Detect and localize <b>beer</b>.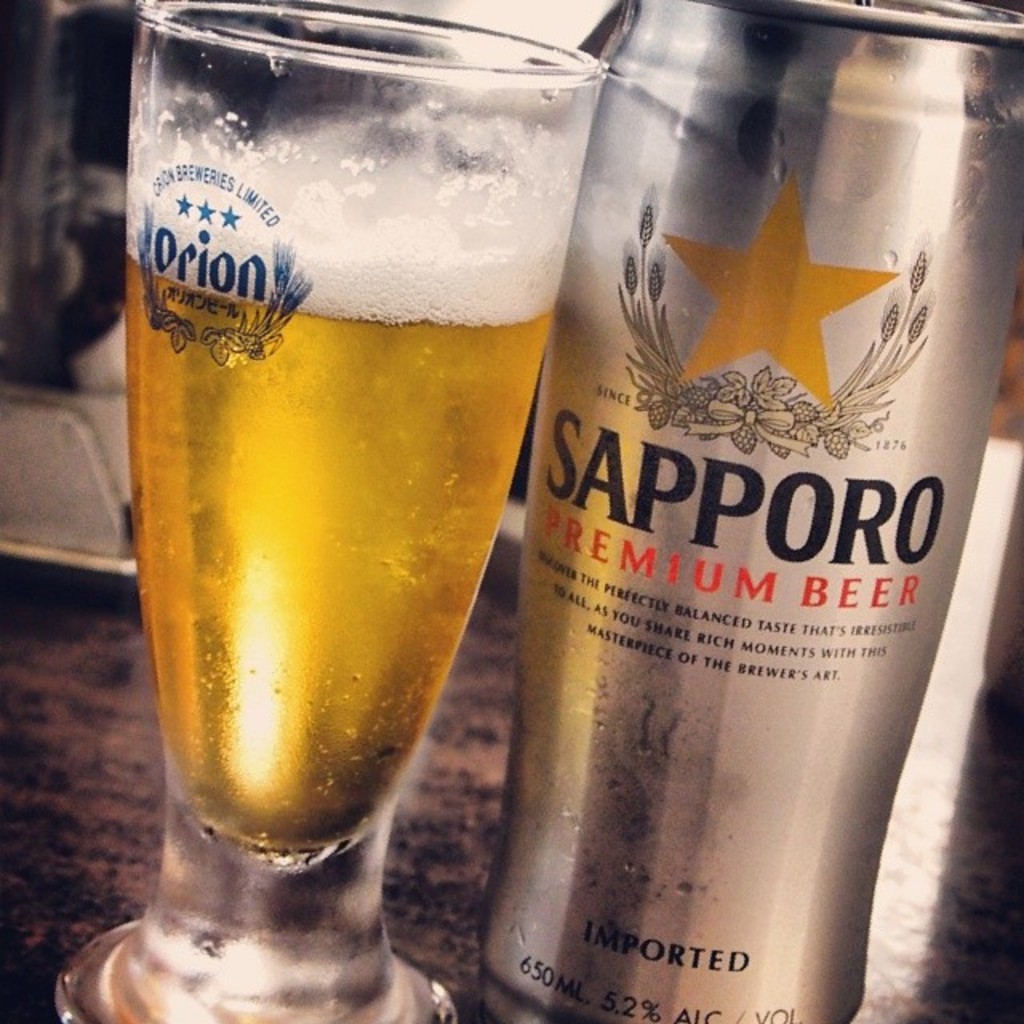
Localized at 32,0,608,1022.
